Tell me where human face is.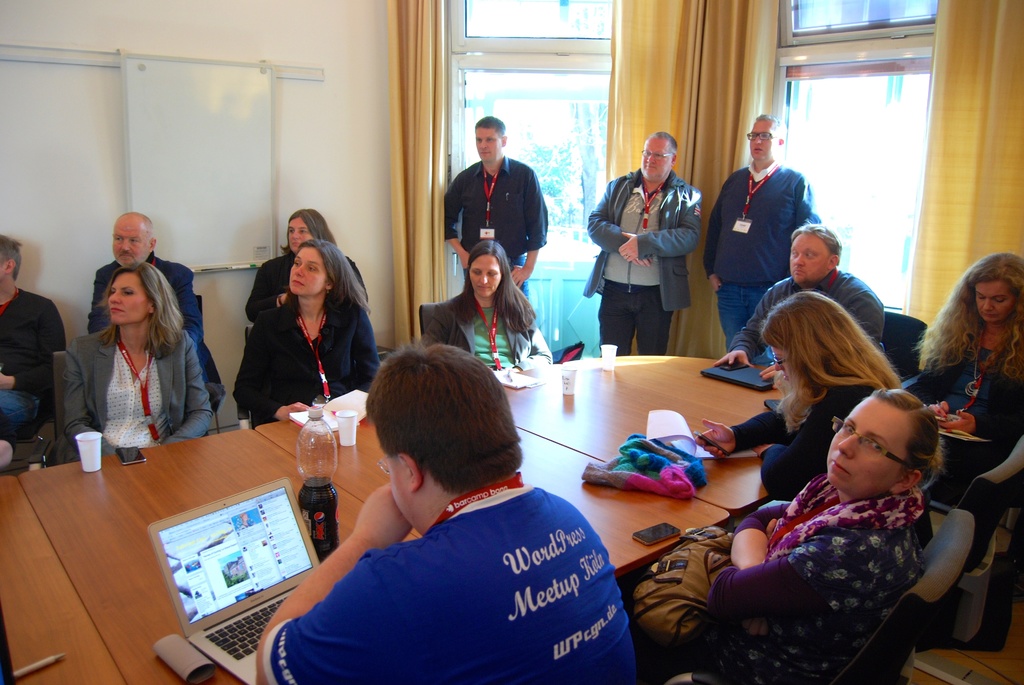
human face is at <bbox>289, 248, 325, 295</bbox>.
